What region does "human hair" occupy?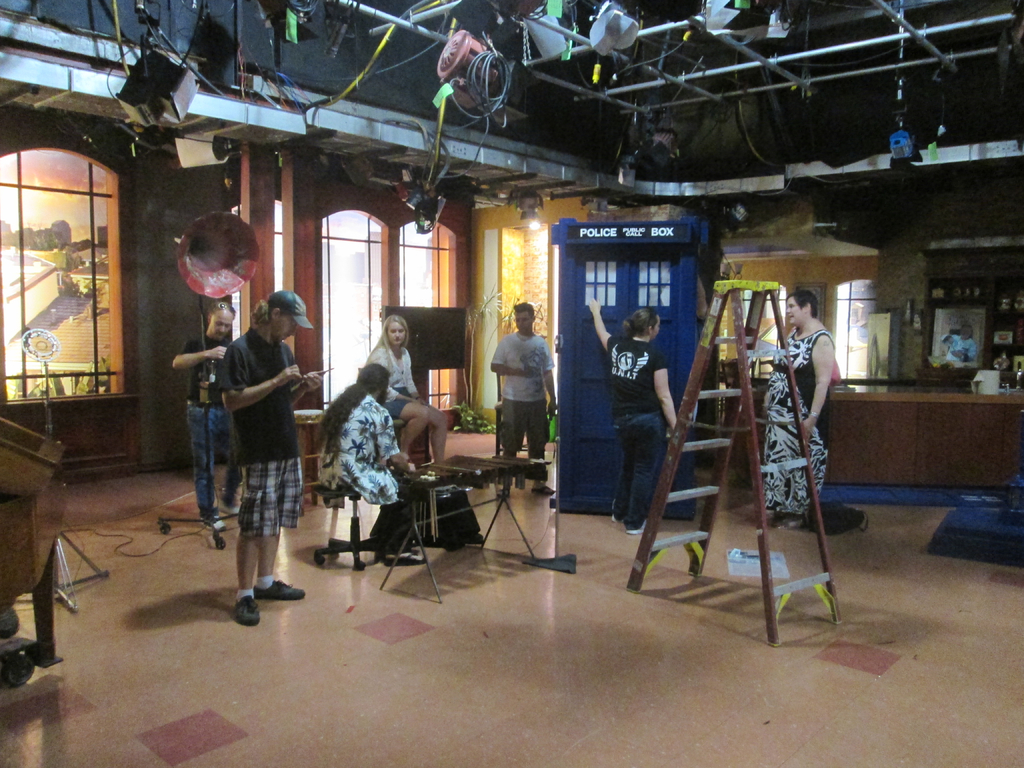
<box>513,300,534,314</box>.
